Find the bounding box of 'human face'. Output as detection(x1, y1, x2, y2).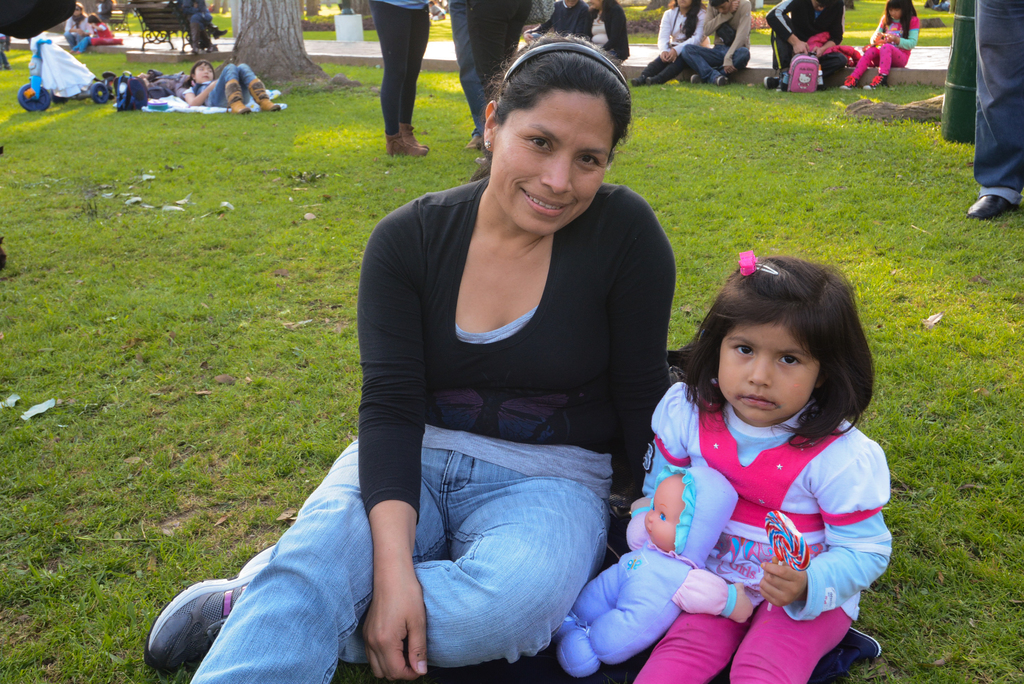
detection(717, 320, 823, 426).
